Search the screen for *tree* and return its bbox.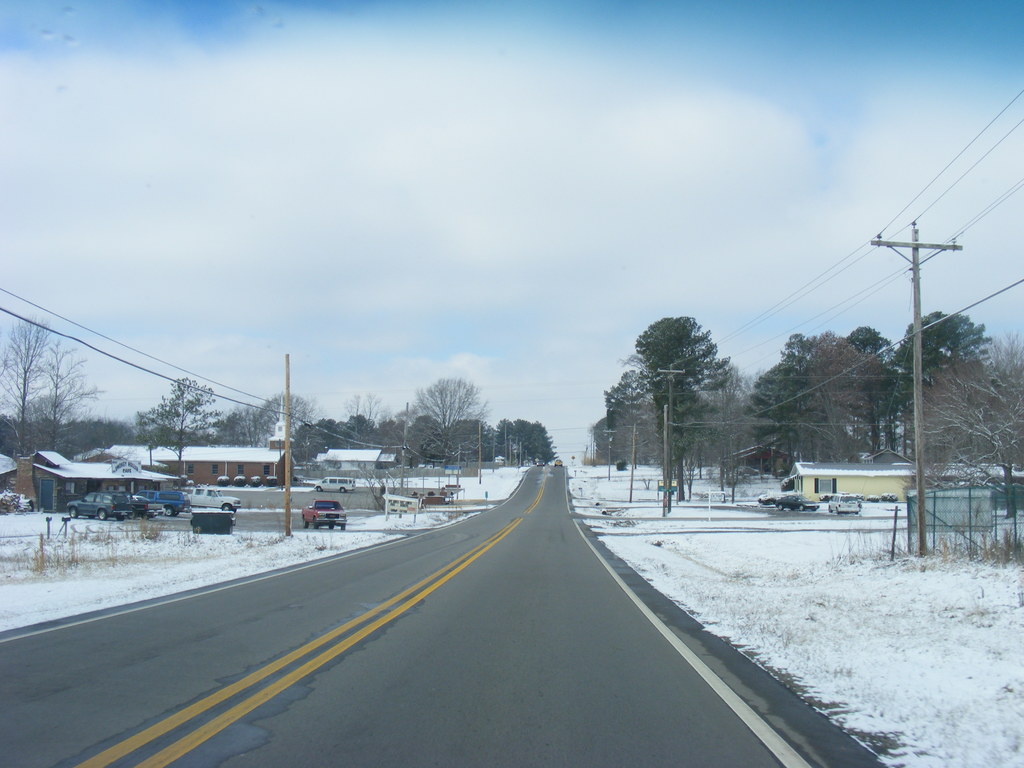
Found: [left=826, top=328, right=902, bottom=465].
